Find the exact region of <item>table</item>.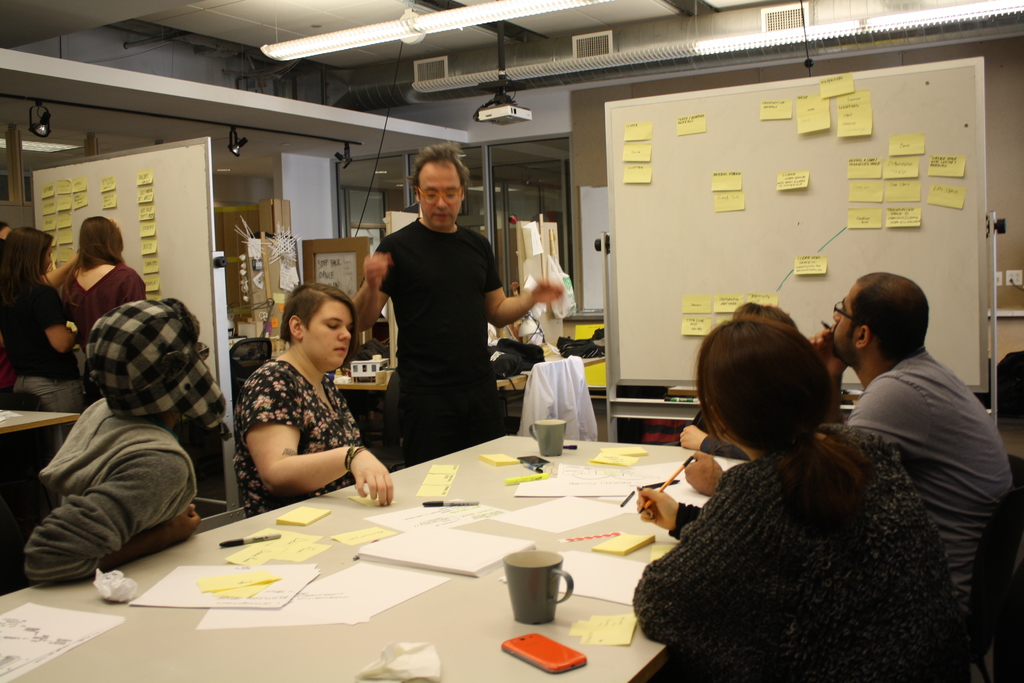
Exact region: box(0, 431, 754, 682).
